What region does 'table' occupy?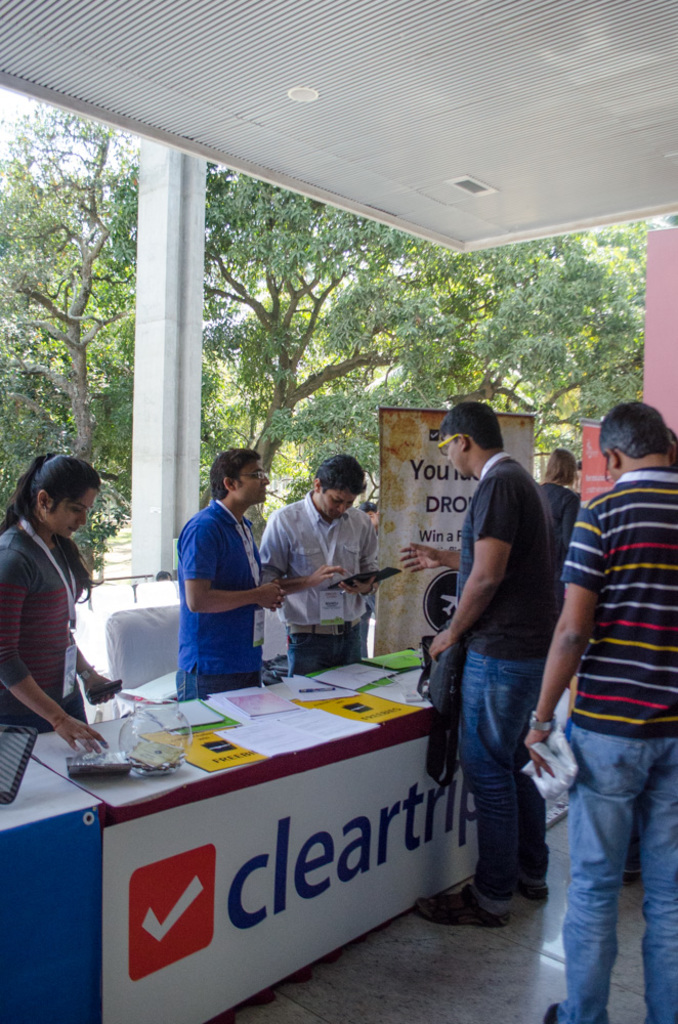
pyautogui.locateOnScreen(0, 644, 566, 1023).
